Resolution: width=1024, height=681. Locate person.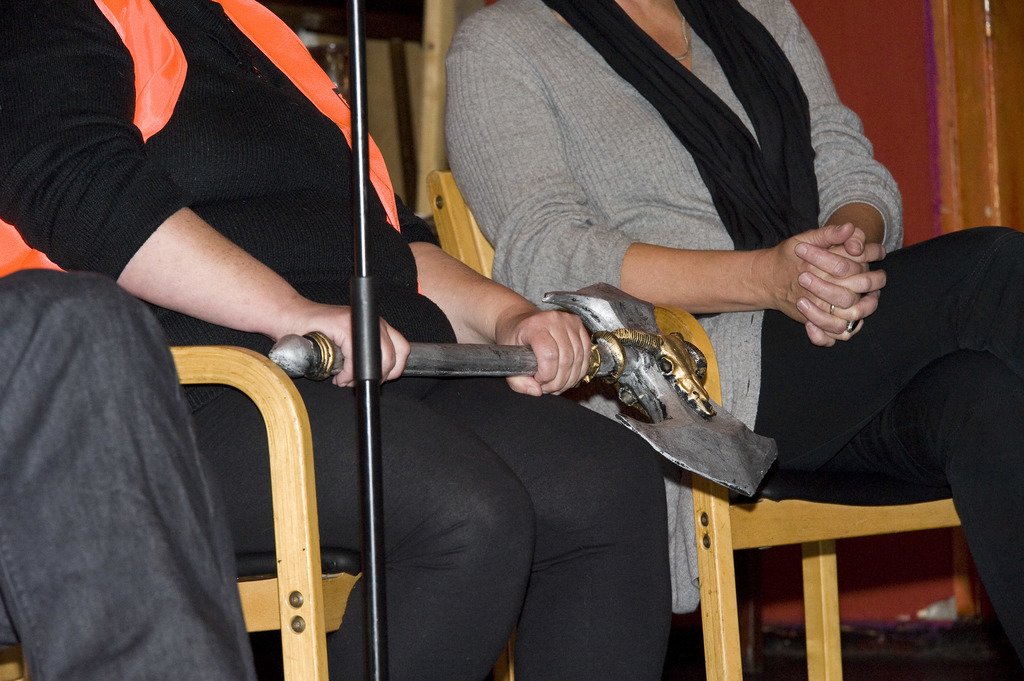
0,0,666,680.
